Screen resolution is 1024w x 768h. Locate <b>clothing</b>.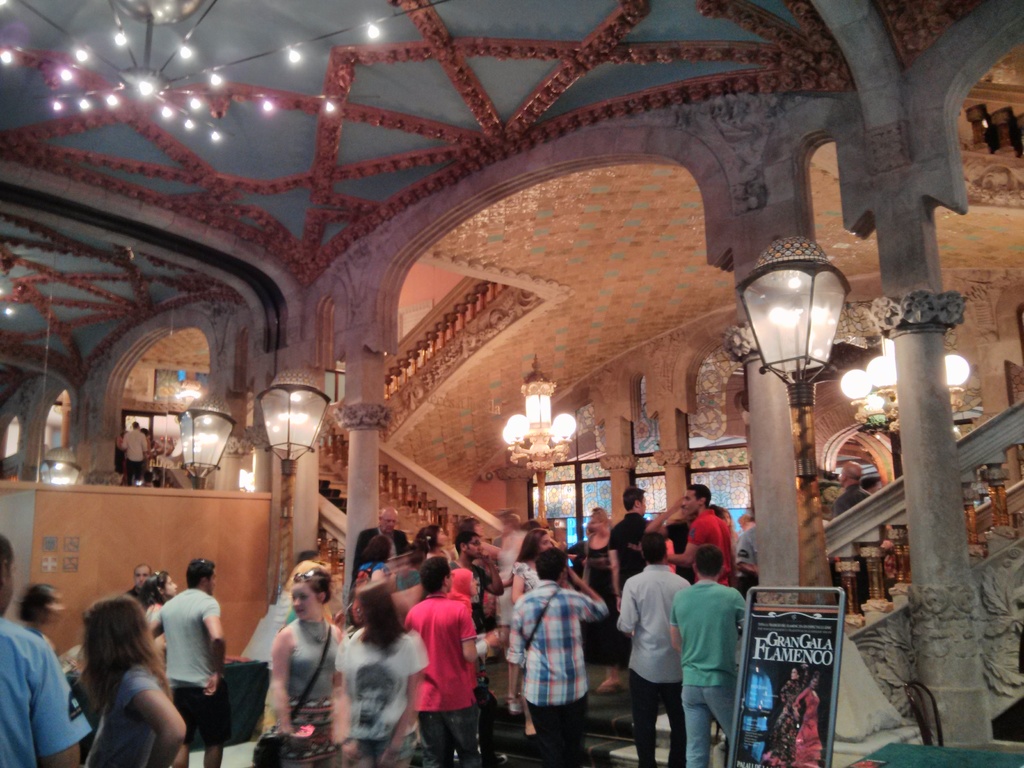
<region>154, 592, 219, 740</region>.
